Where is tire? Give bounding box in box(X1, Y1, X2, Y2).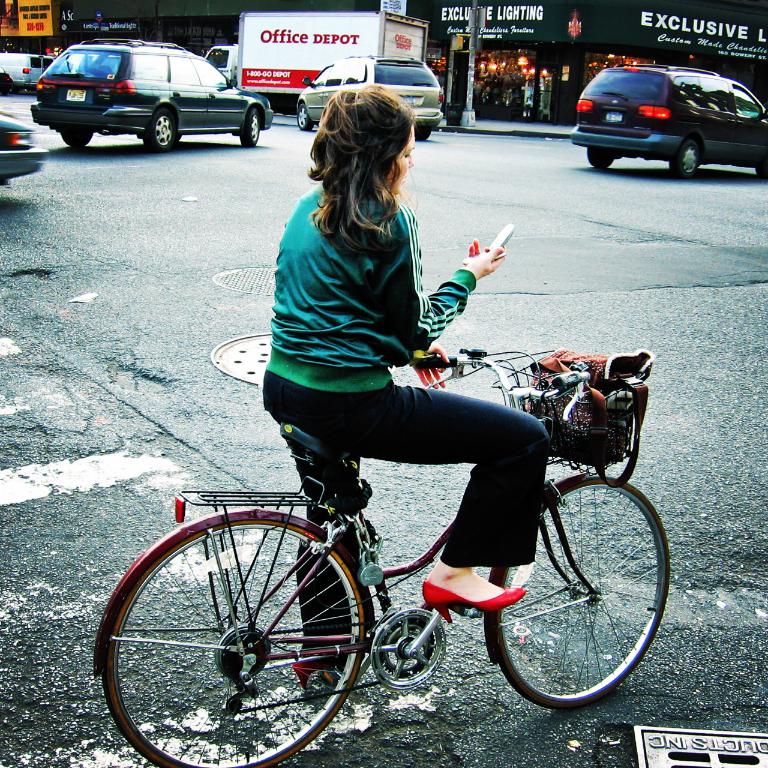
box(241, 107, 260, 148).
